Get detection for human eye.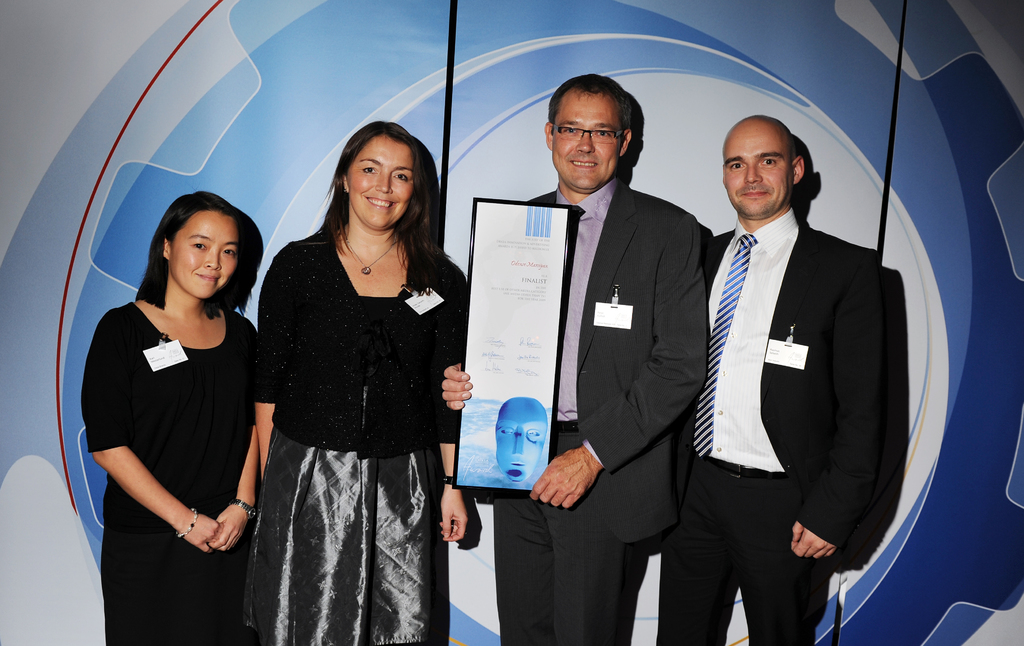
Detection: bbox(560, 123, 580, 138).
